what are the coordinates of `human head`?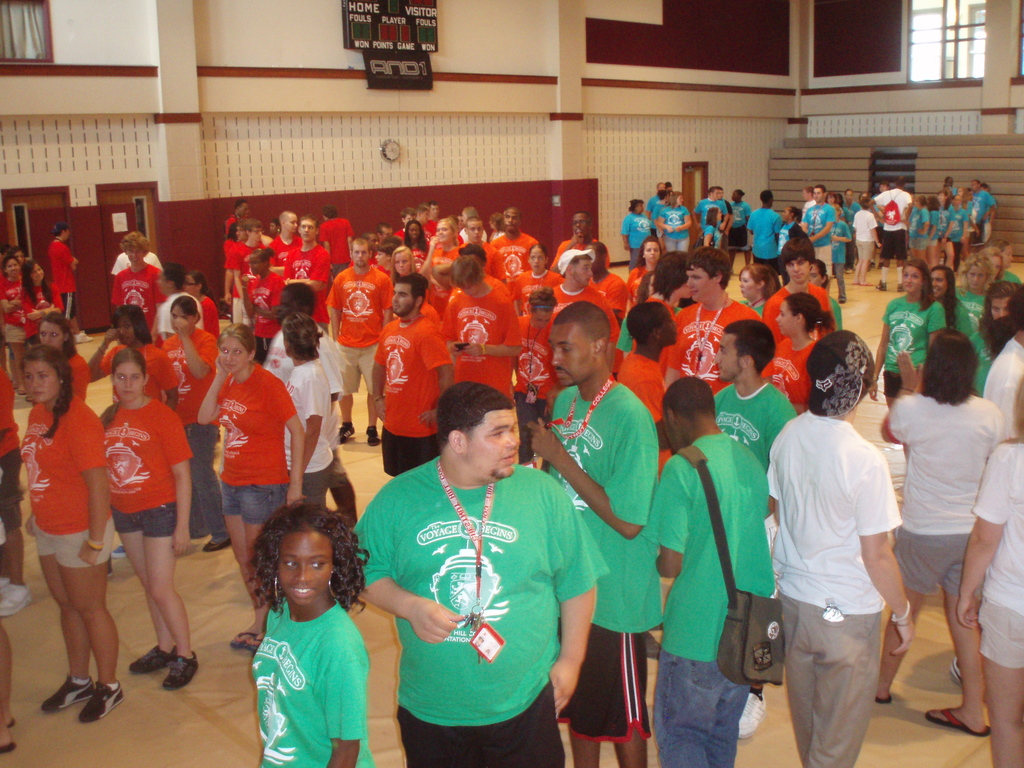
pyautogui.locateOnScreen(572, 210, 594, 238).
